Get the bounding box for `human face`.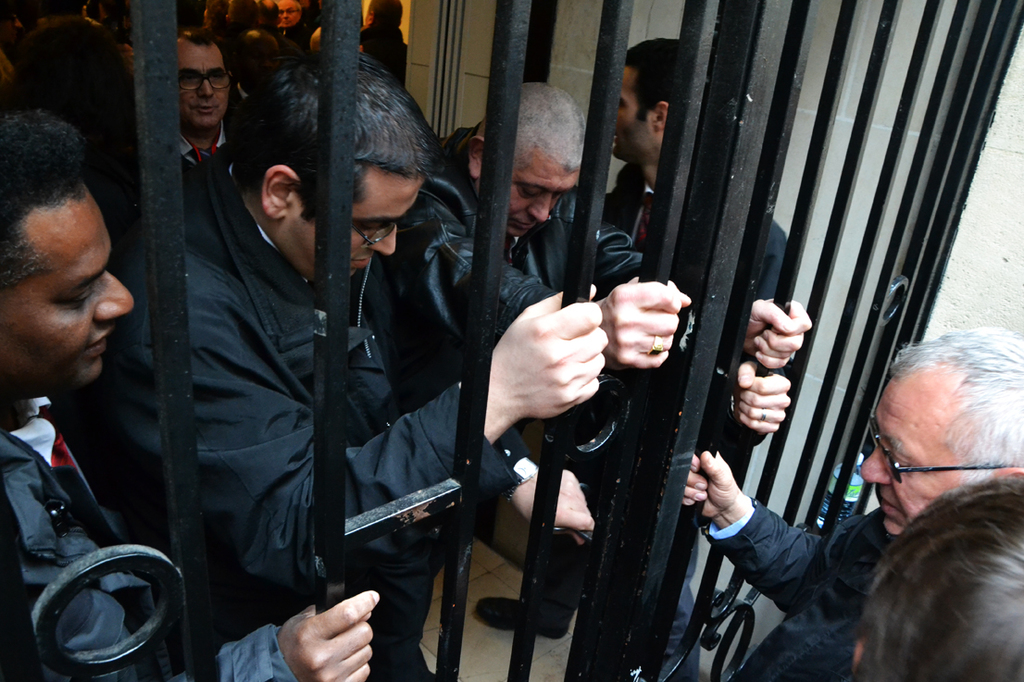
x1=608 y1=68 x2=657 y2=181.
